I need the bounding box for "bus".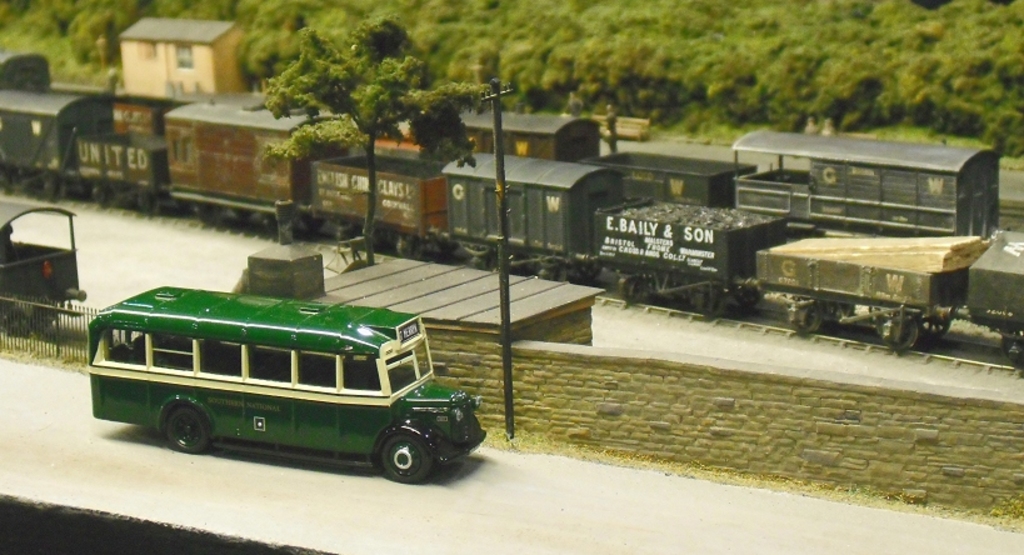
Here it is: select_region(86, 282, 488, 481).
